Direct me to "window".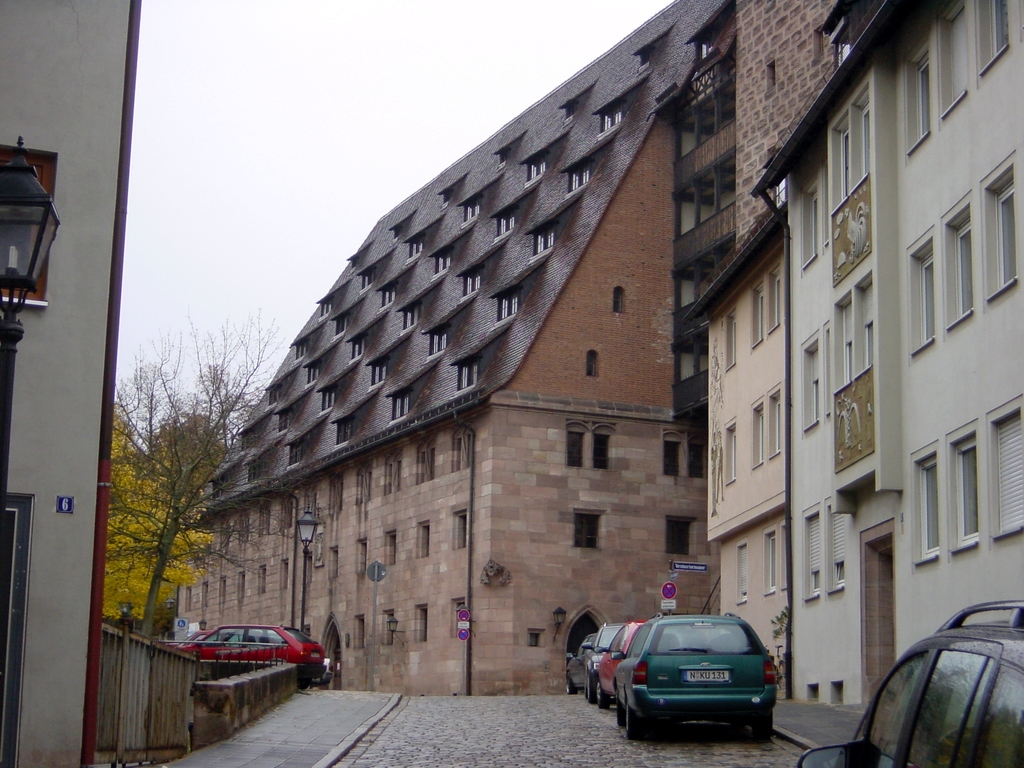
Direction: Rect(829, 19, 851, 67).
